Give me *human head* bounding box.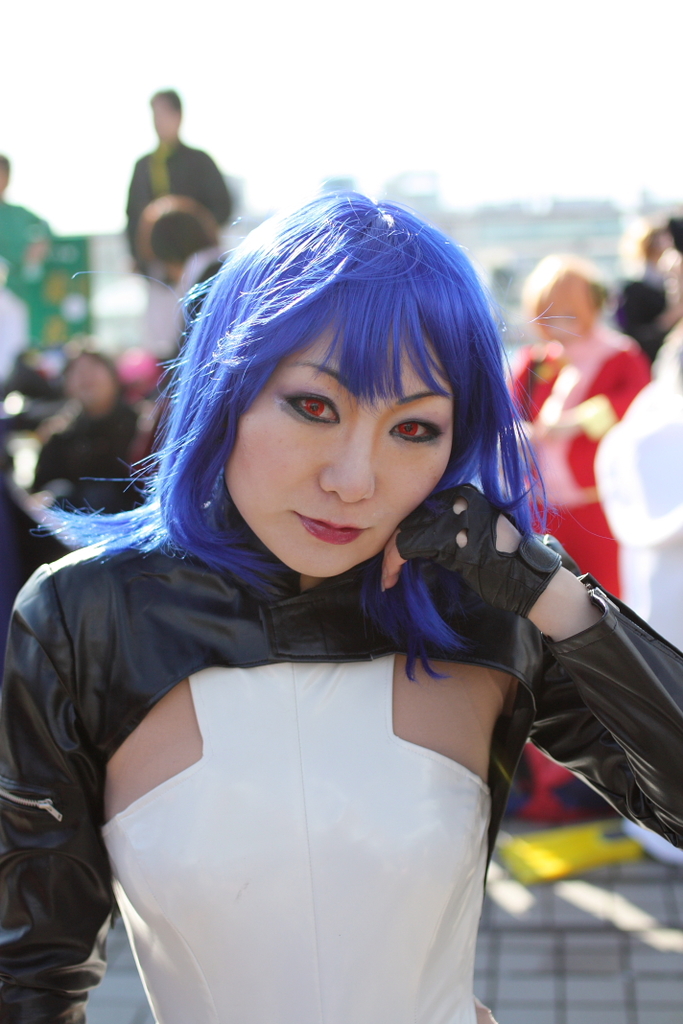
(124,182,549,593).
